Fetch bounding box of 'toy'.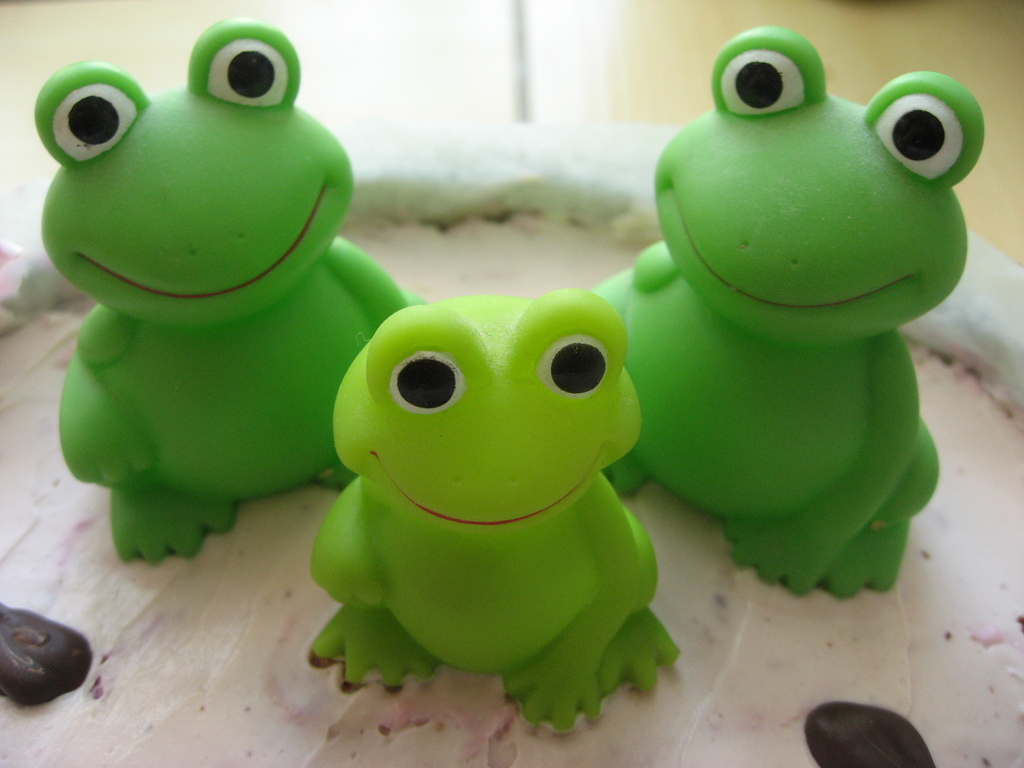
Bbox: detection(34, 16, 425, 566).
